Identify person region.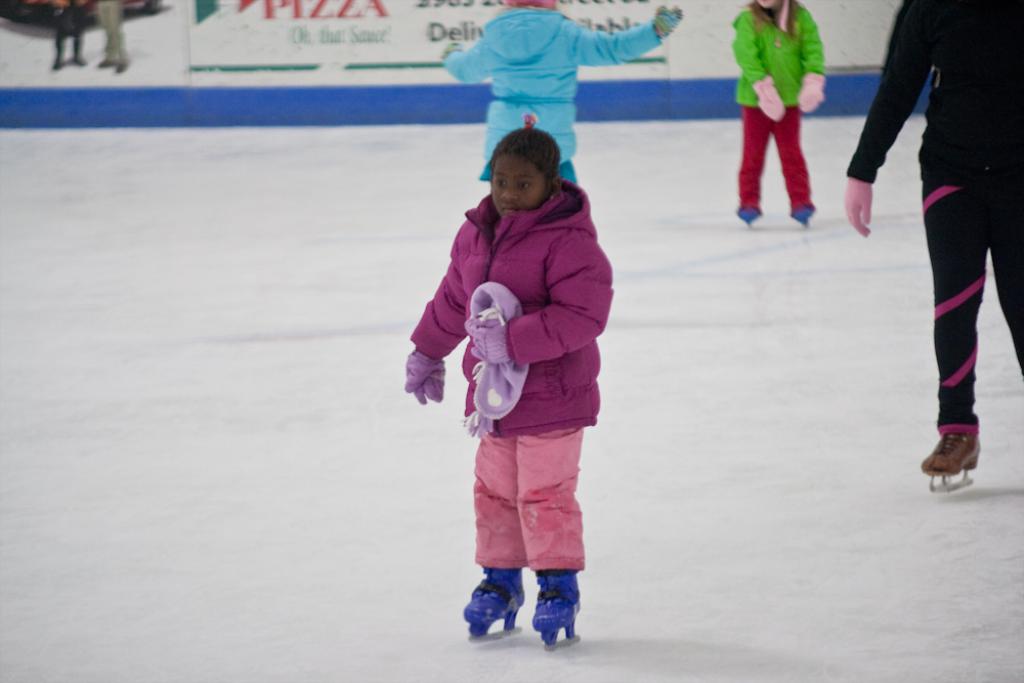
Region: [413,109,622,644].
